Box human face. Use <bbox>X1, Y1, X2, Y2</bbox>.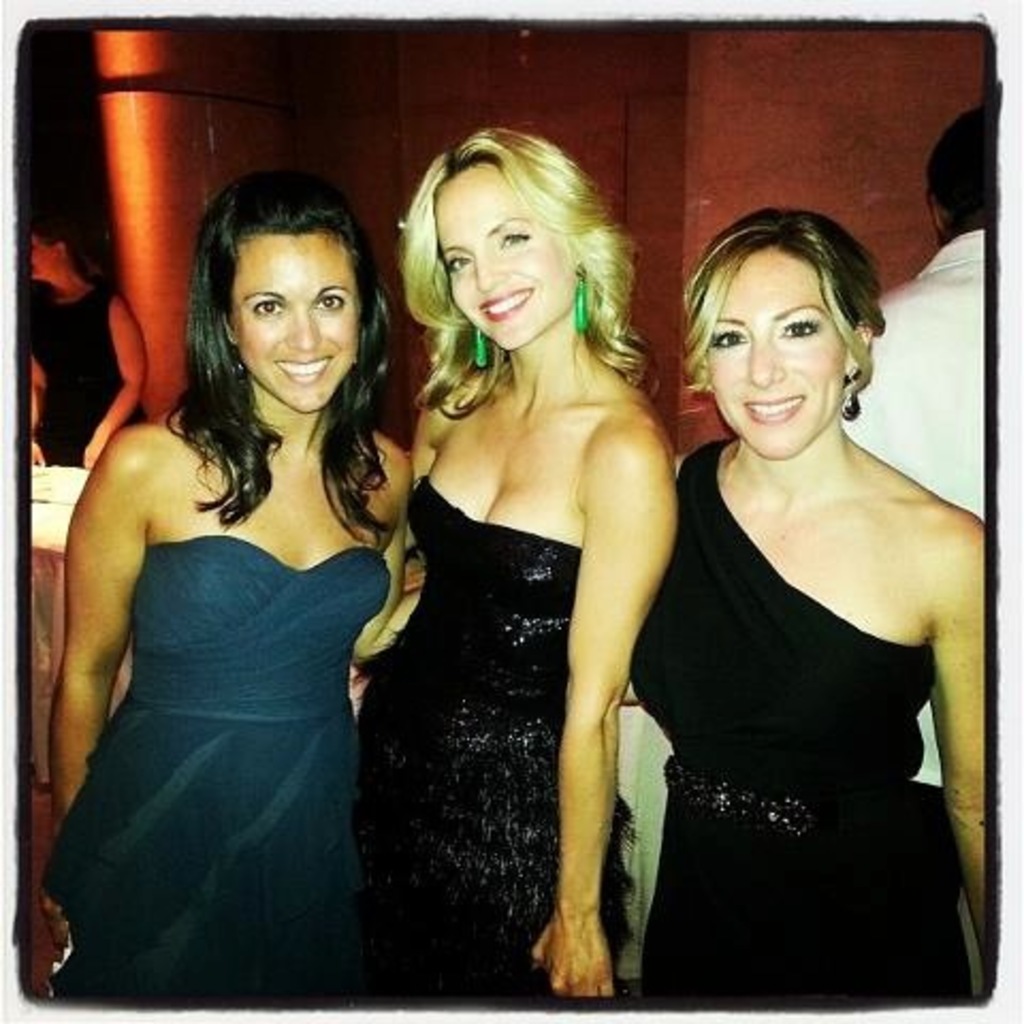
<bbox>708, 247, 843, 452</bbox>.
